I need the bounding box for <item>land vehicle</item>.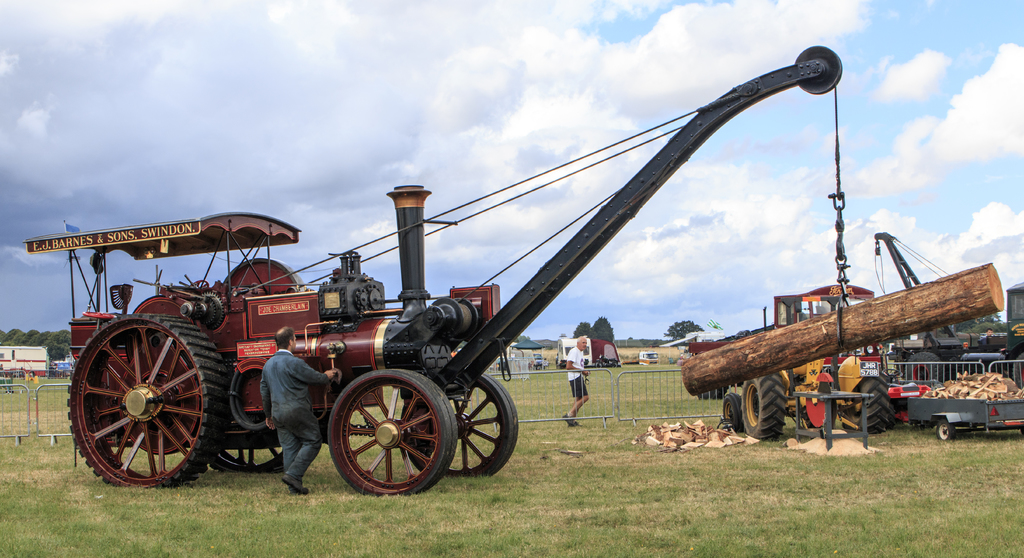
Here it is: Rect(52, 360, 72, 373).
